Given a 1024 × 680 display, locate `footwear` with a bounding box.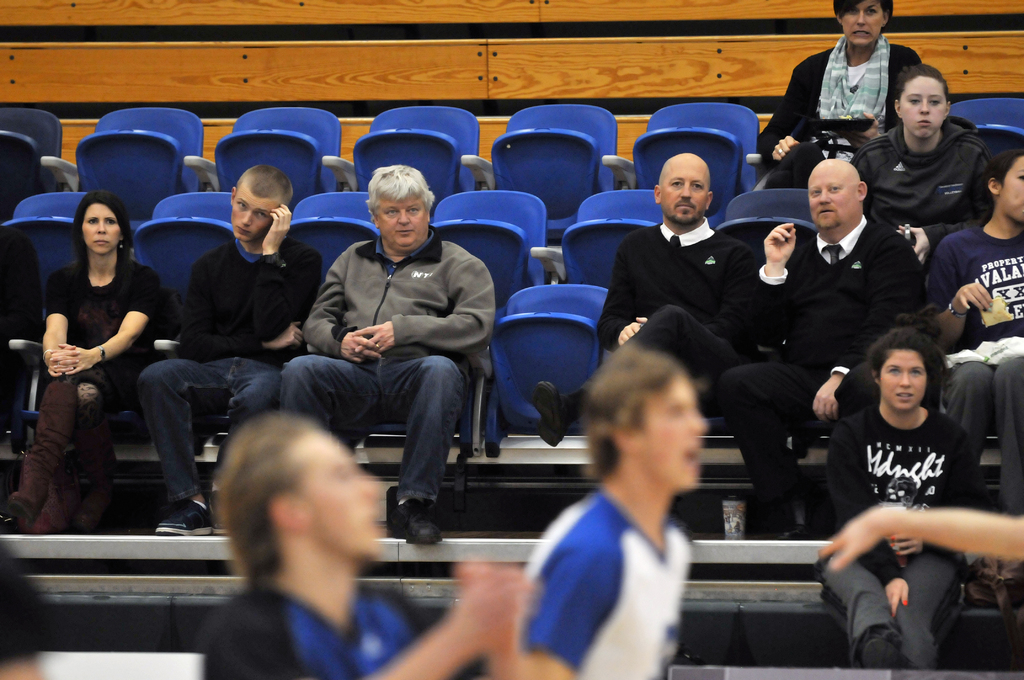
Located: pyautogui.locateOnScreen(385, 494, 442, 542).
